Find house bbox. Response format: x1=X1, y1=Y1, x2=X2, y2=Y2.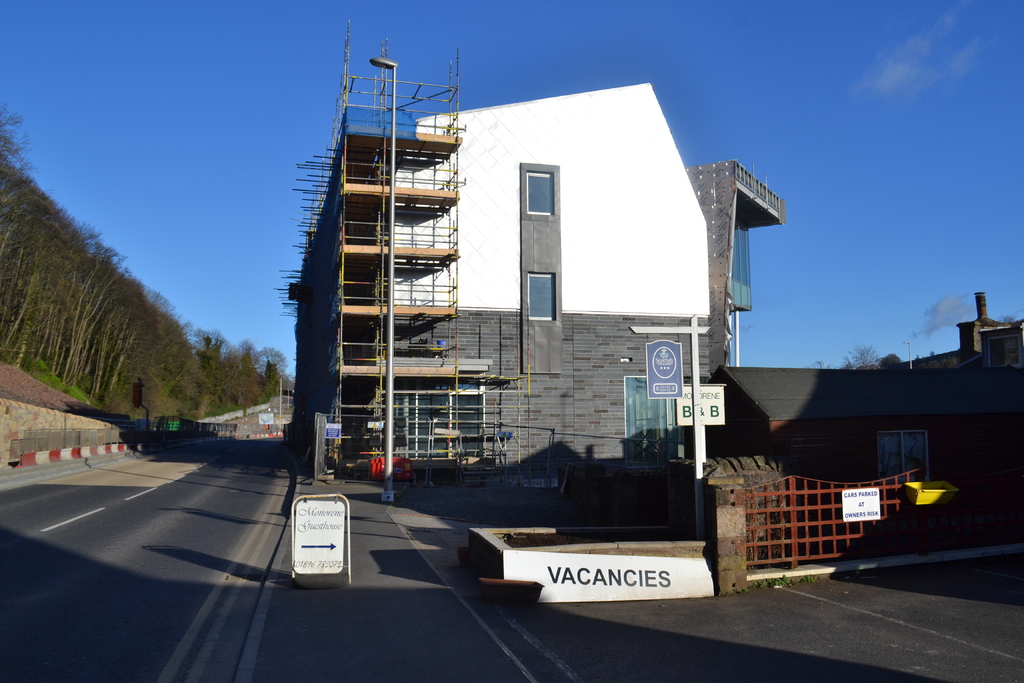
x1=699, y1=363, x2=1023, y2=554.
